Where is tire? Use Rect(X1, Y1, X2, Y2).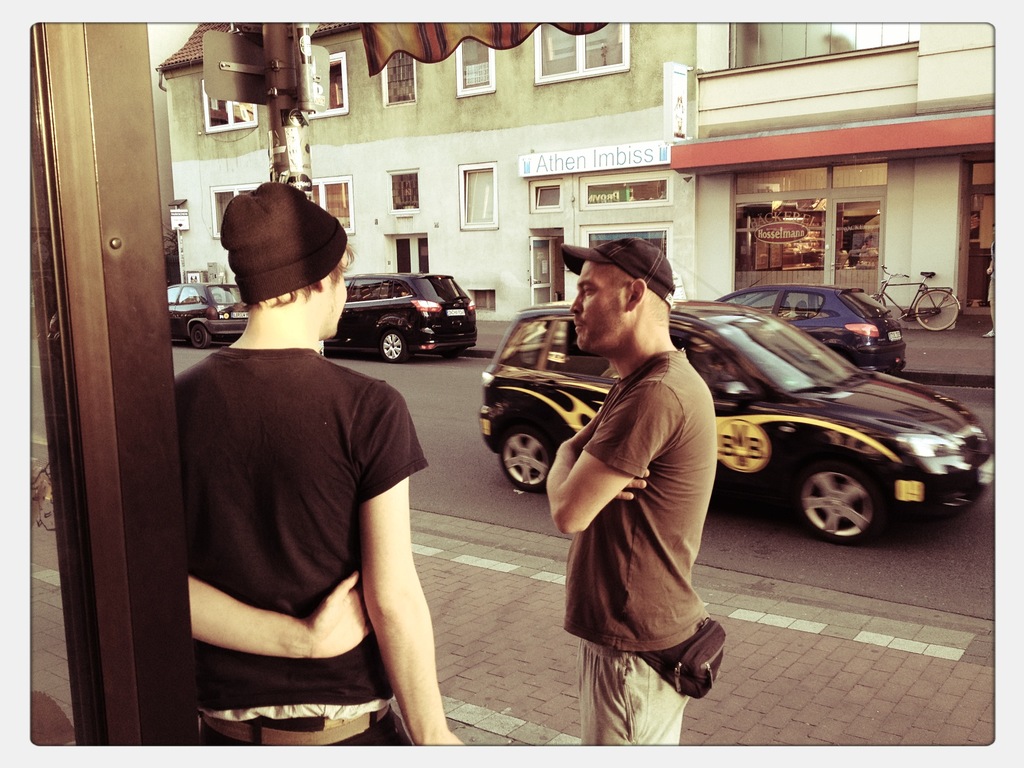
Rect(500, 429, 554, 490).
